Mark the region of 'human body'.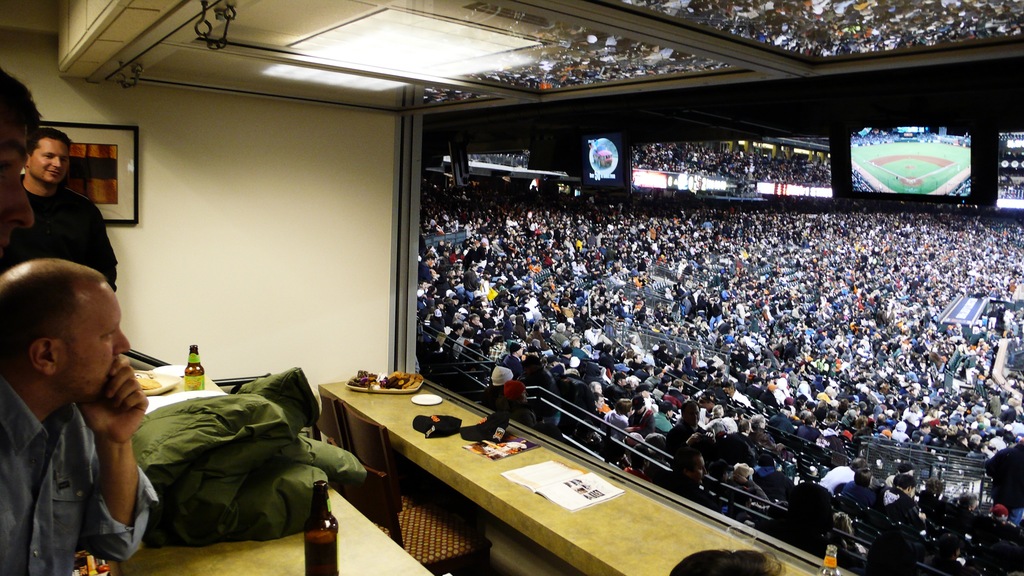
Region: 619, 395, 657, 406.
